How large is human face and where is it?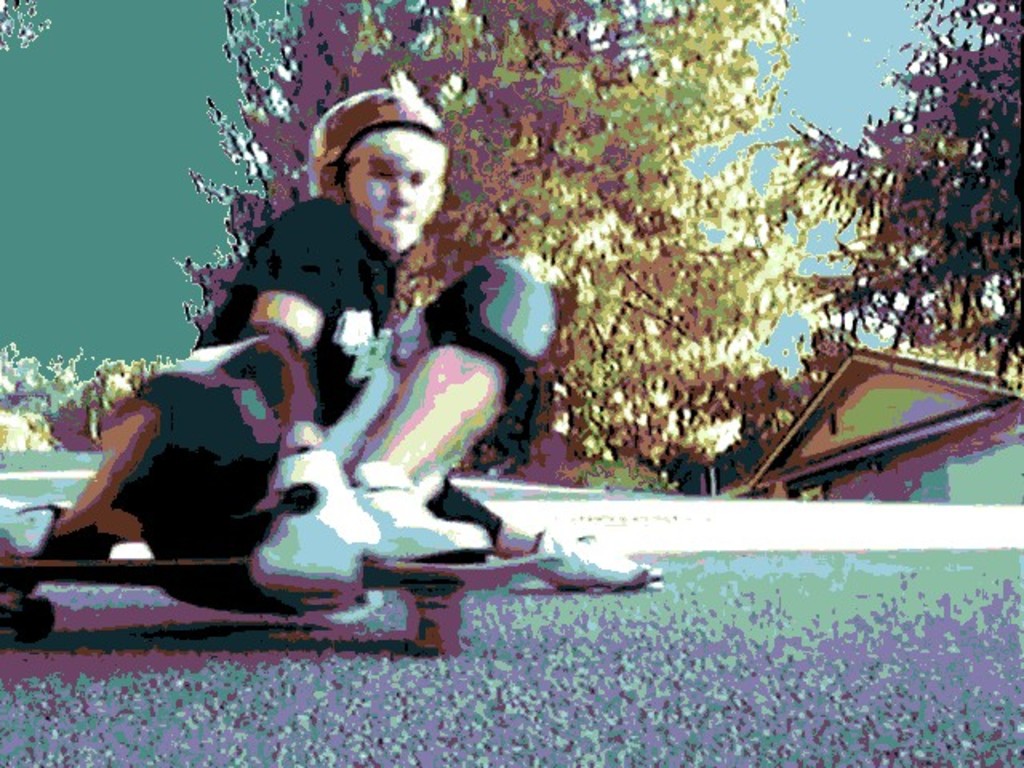
Bounding box: bbox(342, 126, 448, 250).
